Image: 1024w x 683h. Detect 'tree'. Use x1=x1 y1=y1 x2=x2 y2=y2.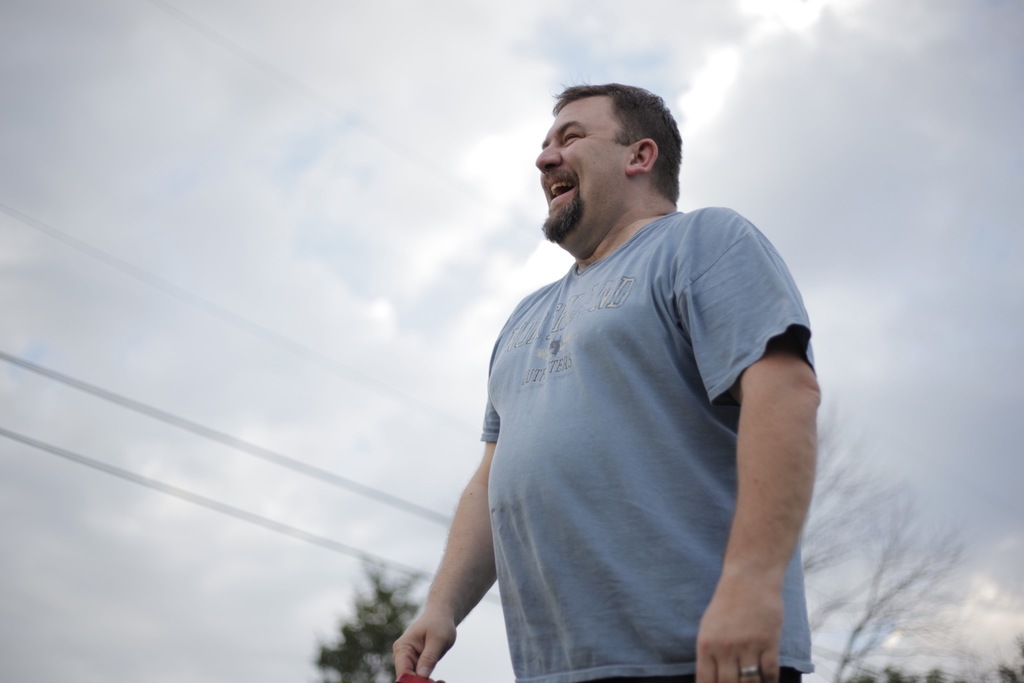
x1=312 y1=549 x2=449 y2=682.
